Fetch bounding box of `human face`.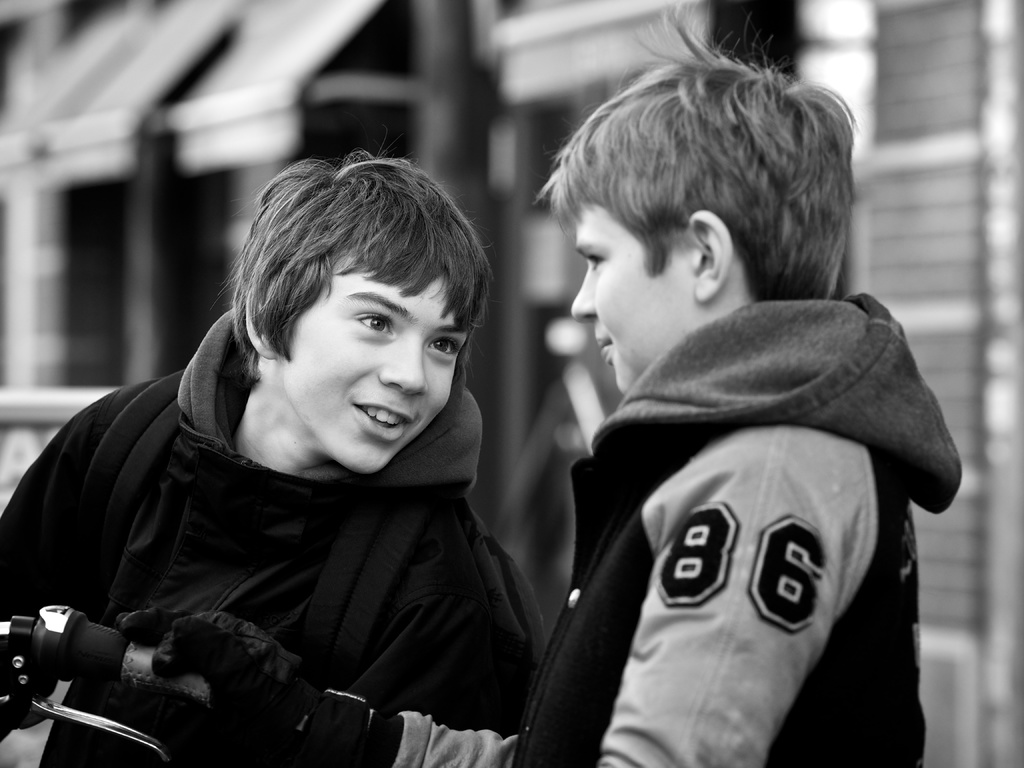
Bbox: (x1=567, y1=202, x2=697, y2=387).
